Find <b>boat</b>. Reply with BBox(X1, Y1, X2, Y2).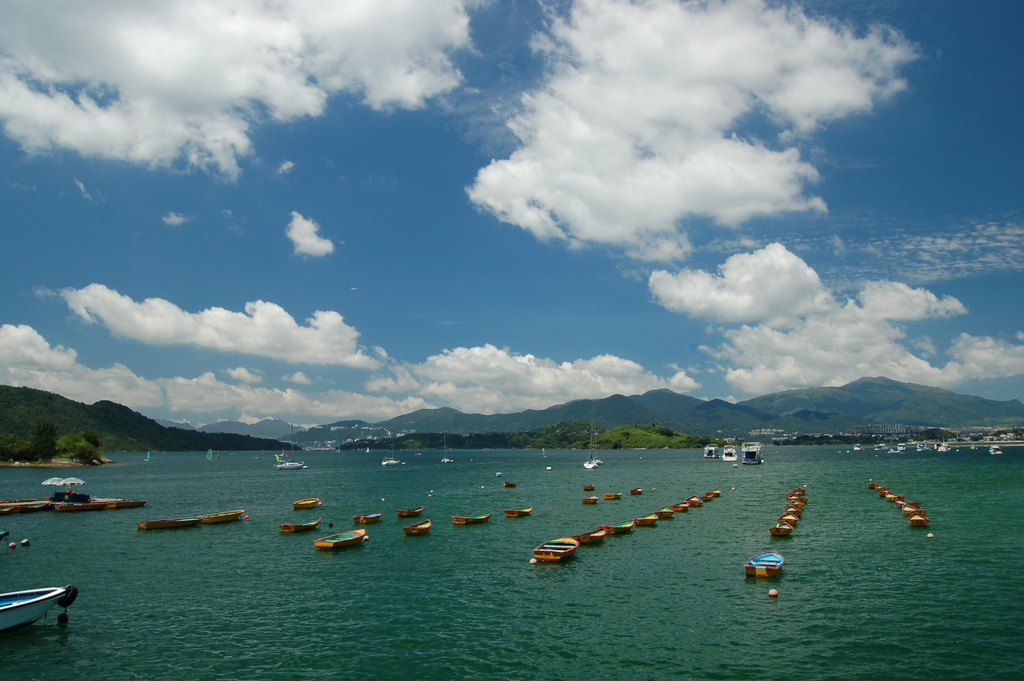
BBox(745, 445, 764, 464).
